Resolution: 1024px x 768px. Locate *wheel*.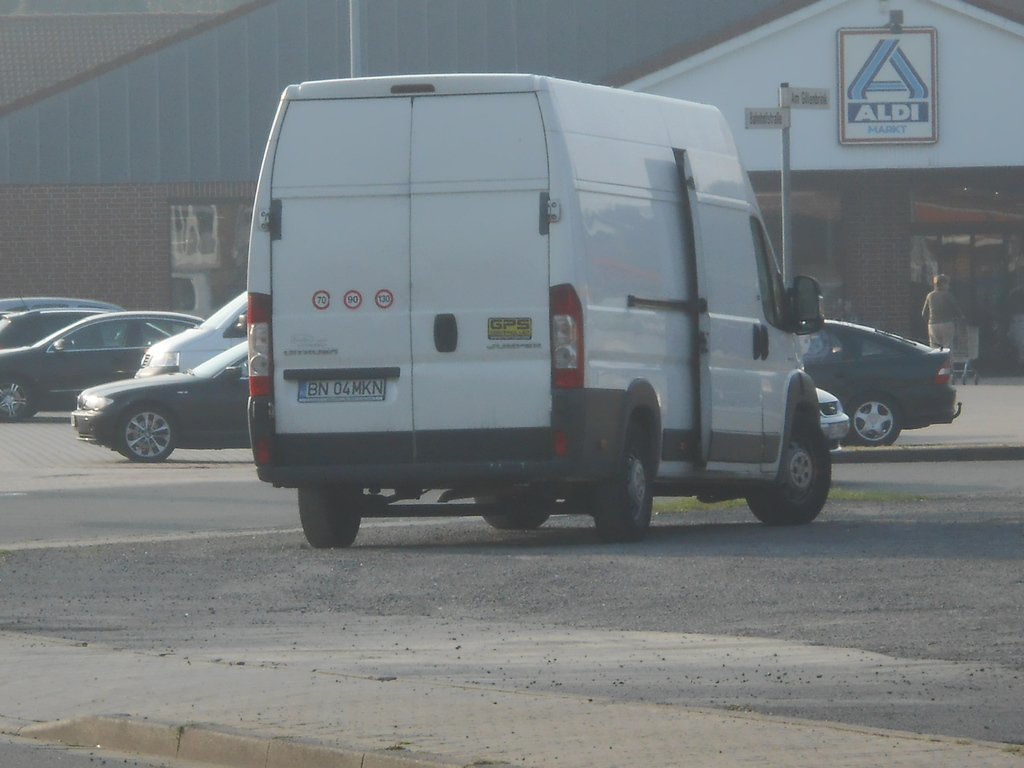
0/376/31/423.
